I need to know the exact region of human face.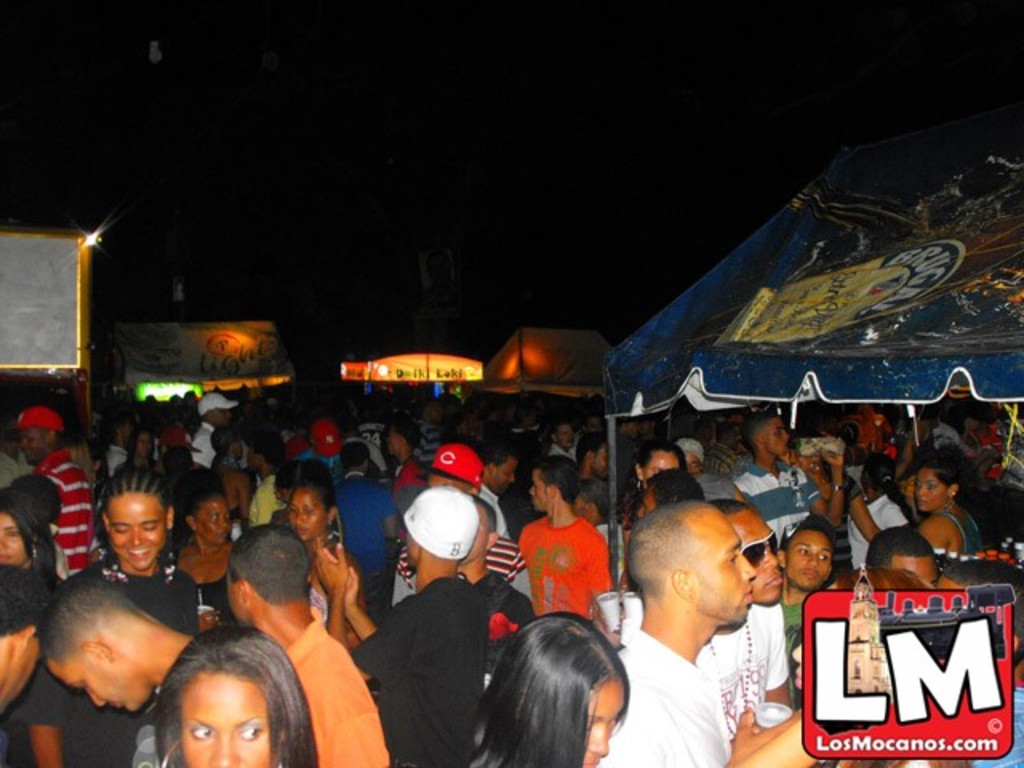
Region: (571, 685, 626, 762).
